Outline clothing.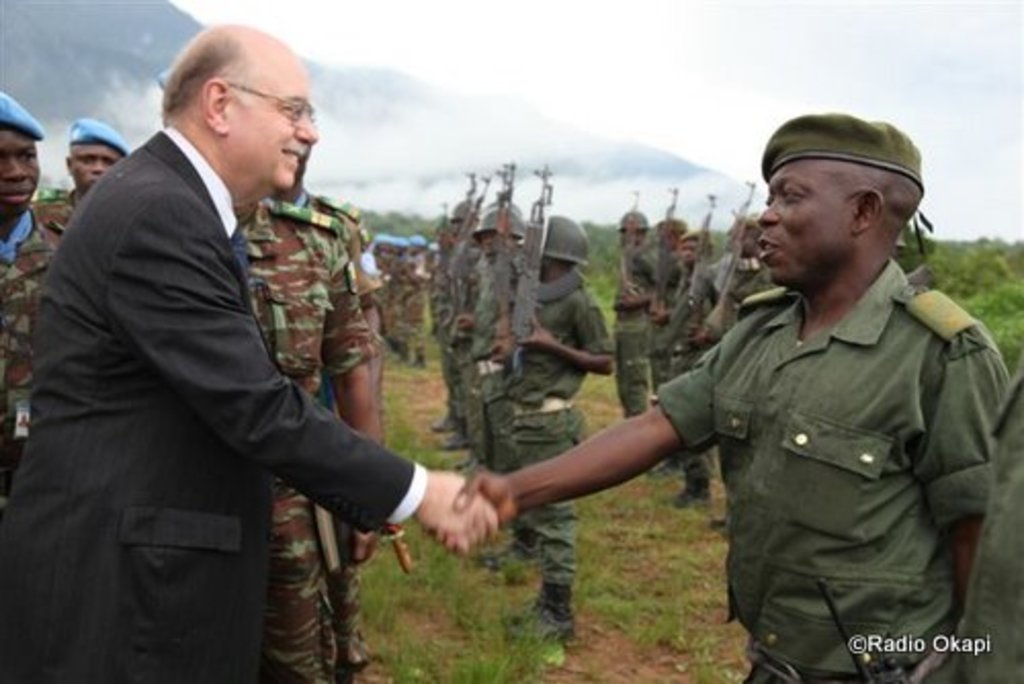
Outline: BBox(242, 195, 367, 682).
